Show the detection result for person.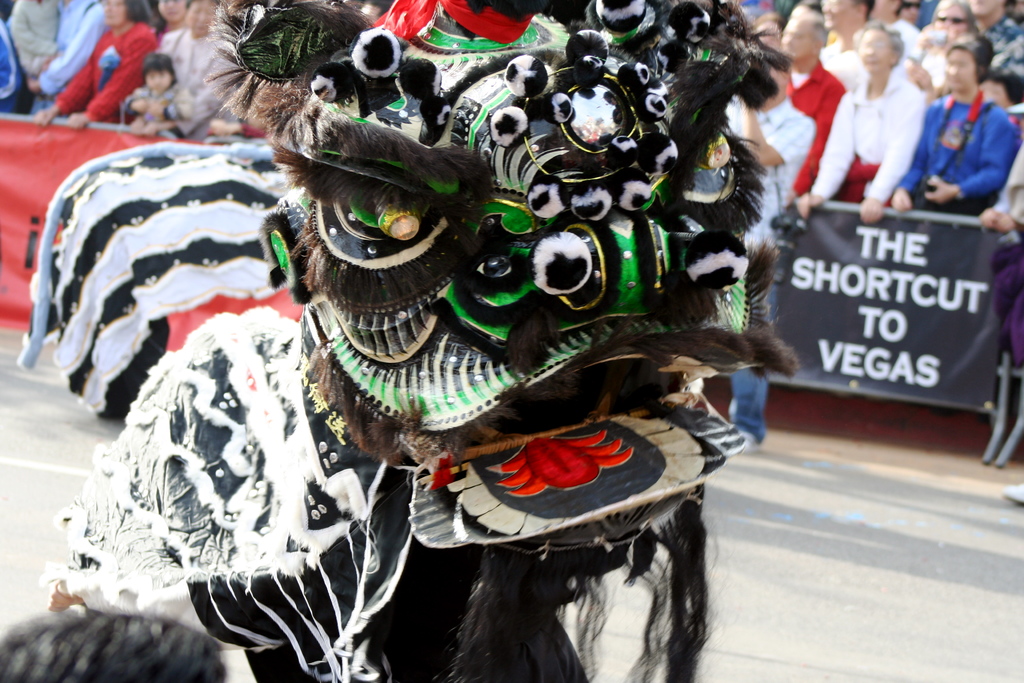
l=7, t=0, r=66, b=83.
